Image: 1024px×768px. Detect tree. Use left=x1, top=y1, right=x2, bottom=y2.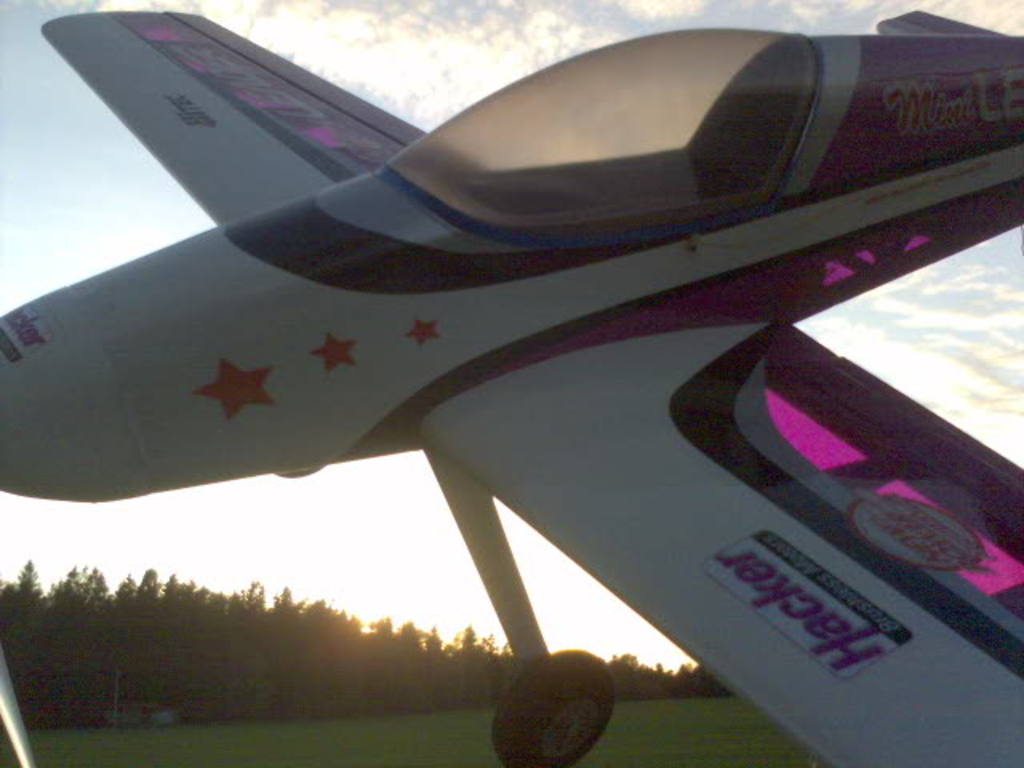
left=454, top=629, right=486, bottom=704.
